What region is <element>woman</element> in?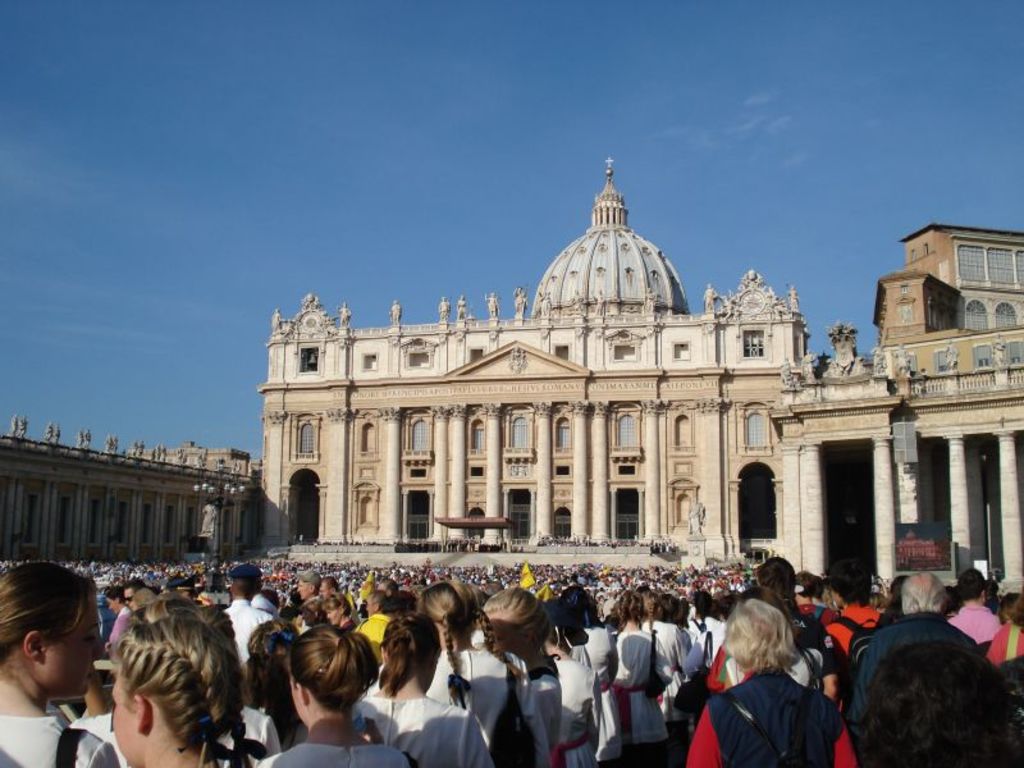
[305,596,328,632].
